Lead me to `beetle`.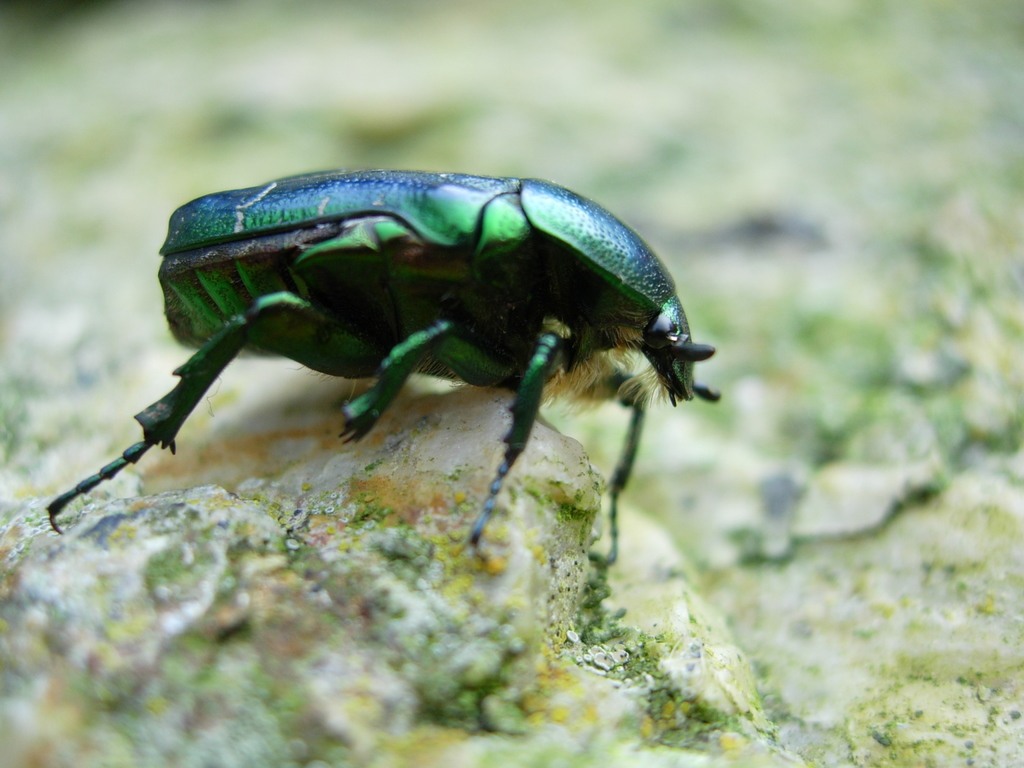
Lead to x1=55, y1=170, x2=734, y2=545.
